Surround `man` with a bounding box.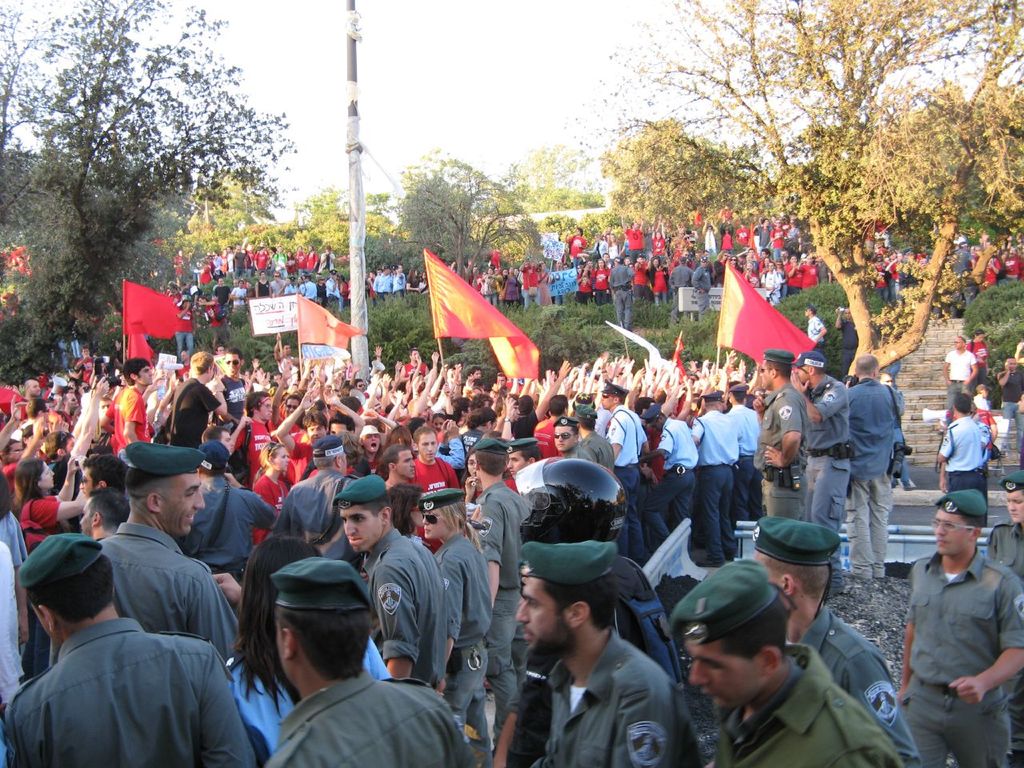
[726, 381, 763, 519].
